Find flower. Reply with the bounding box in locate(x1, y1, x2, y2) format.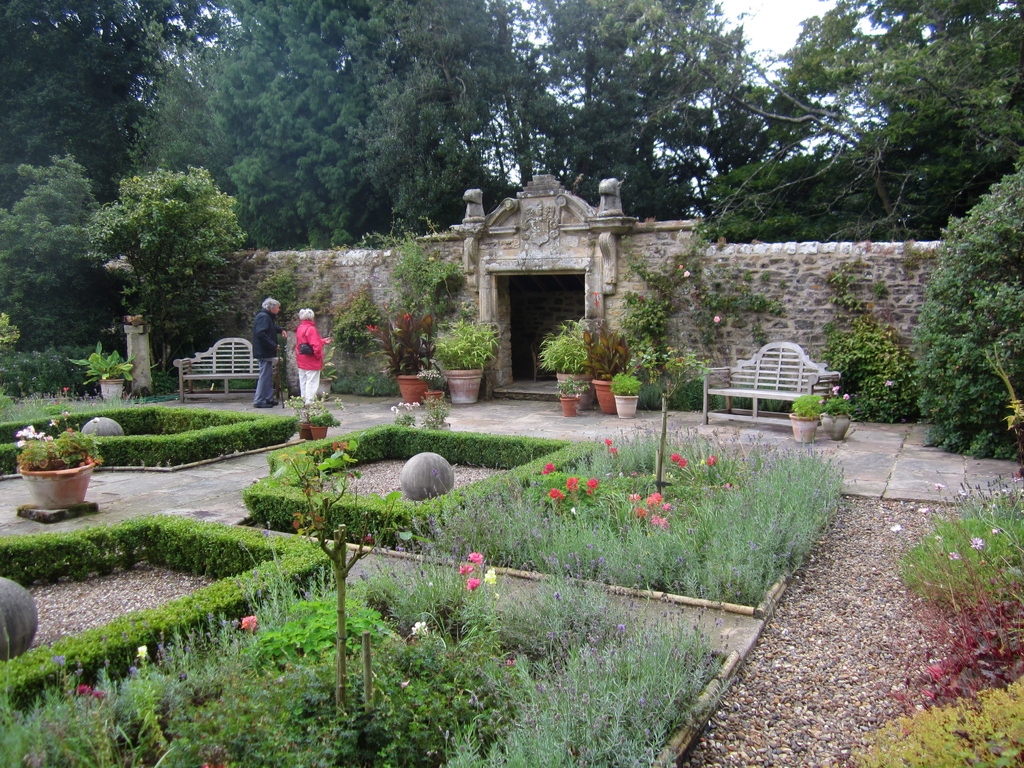
locate(548, 484, 565, 499).
